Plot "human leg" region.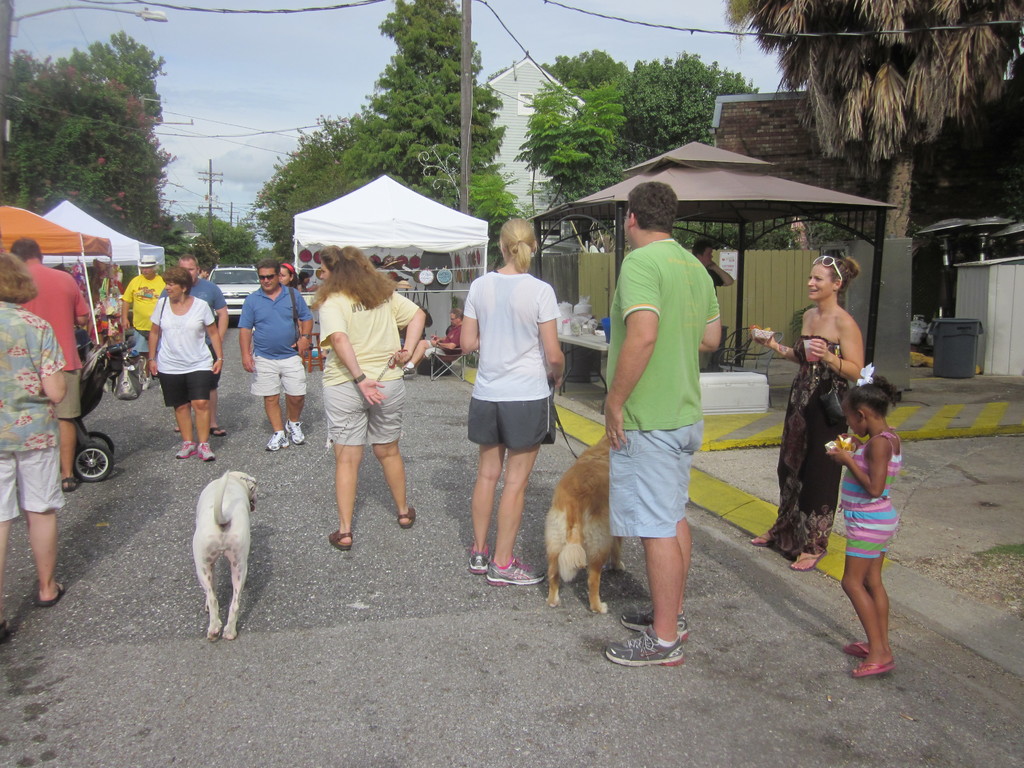
Plotted at BBox(851, 542, 888, 677).
